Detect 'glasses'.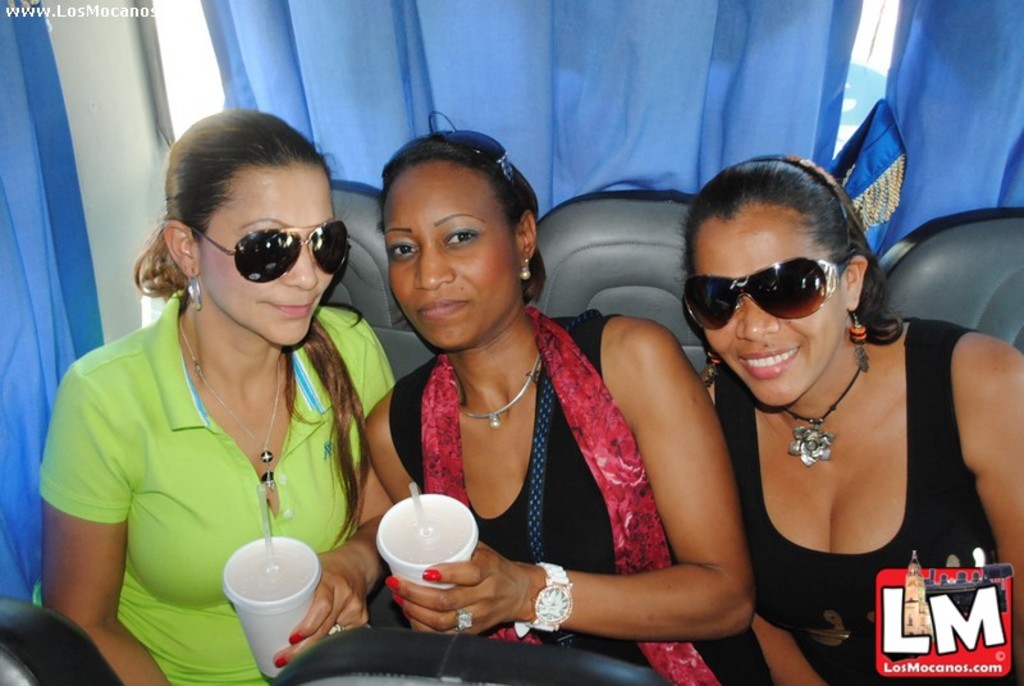
Detected at crop(681, 252, 844, 335).
